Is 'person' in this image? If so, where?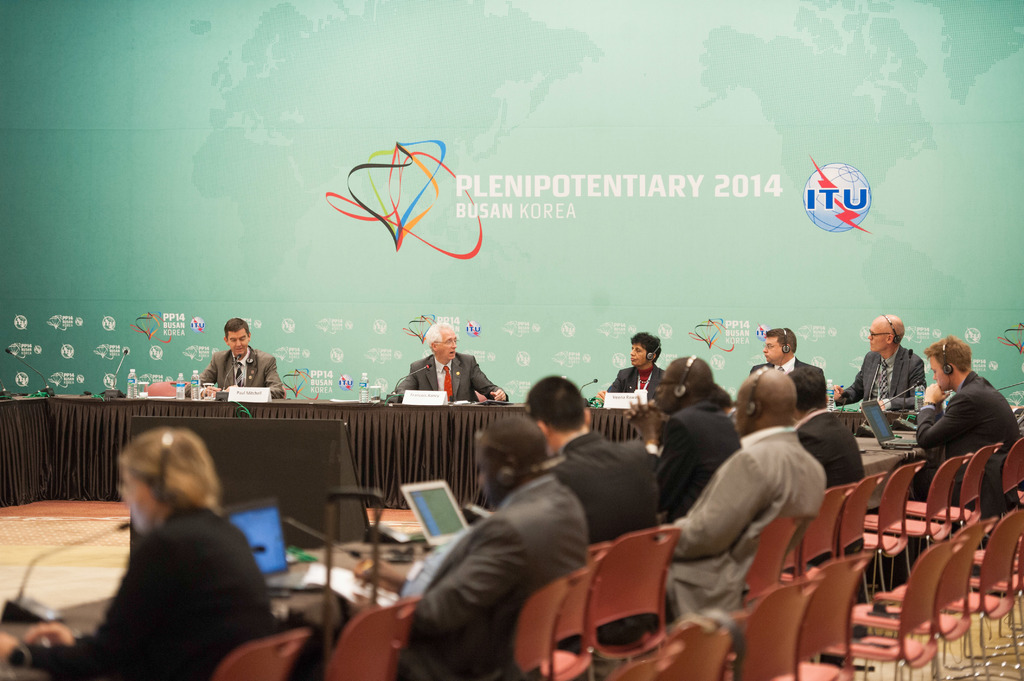
Yes, at bbox(401, 405, 584, 680).
